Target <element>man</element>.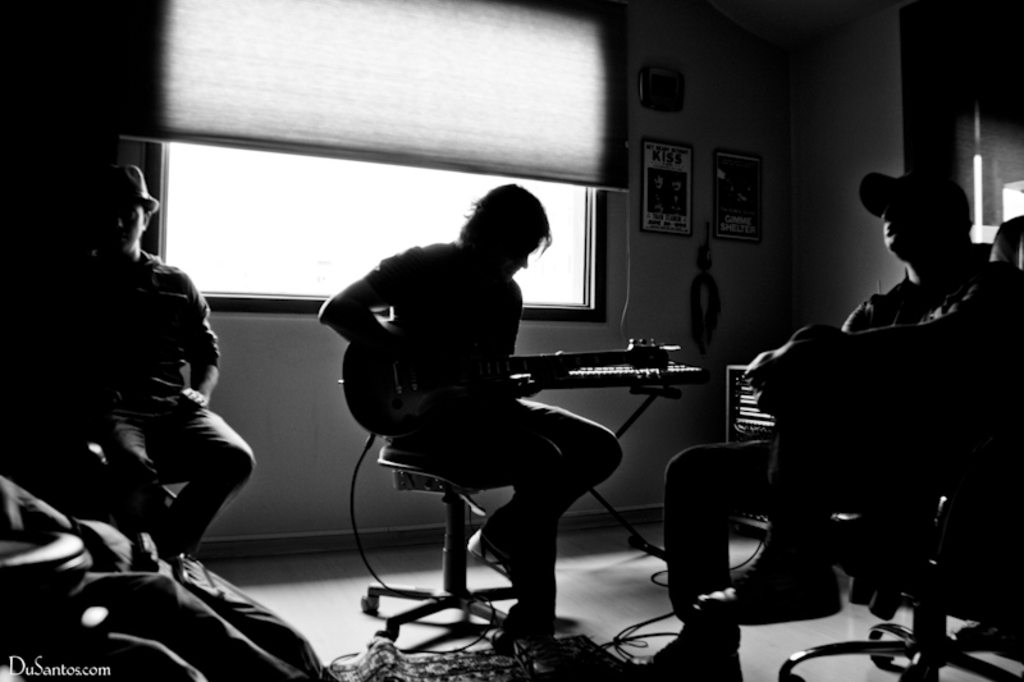
Target region: (712,178,1002,681).
